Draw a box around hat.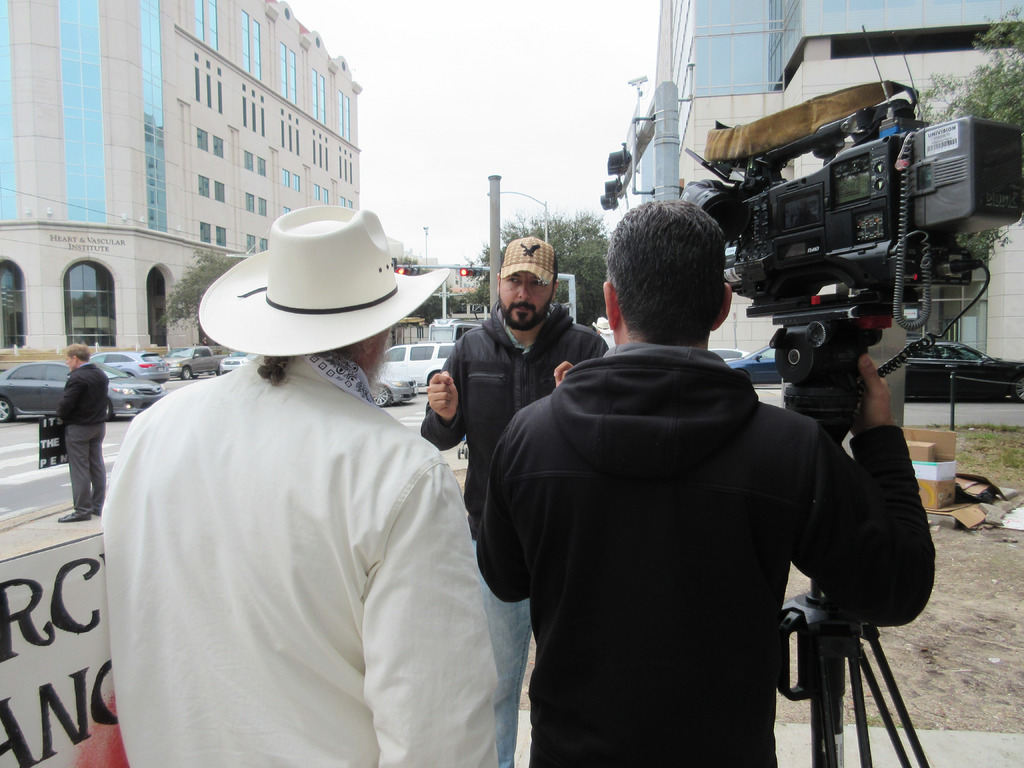
region(497, 236, 558, 287).
